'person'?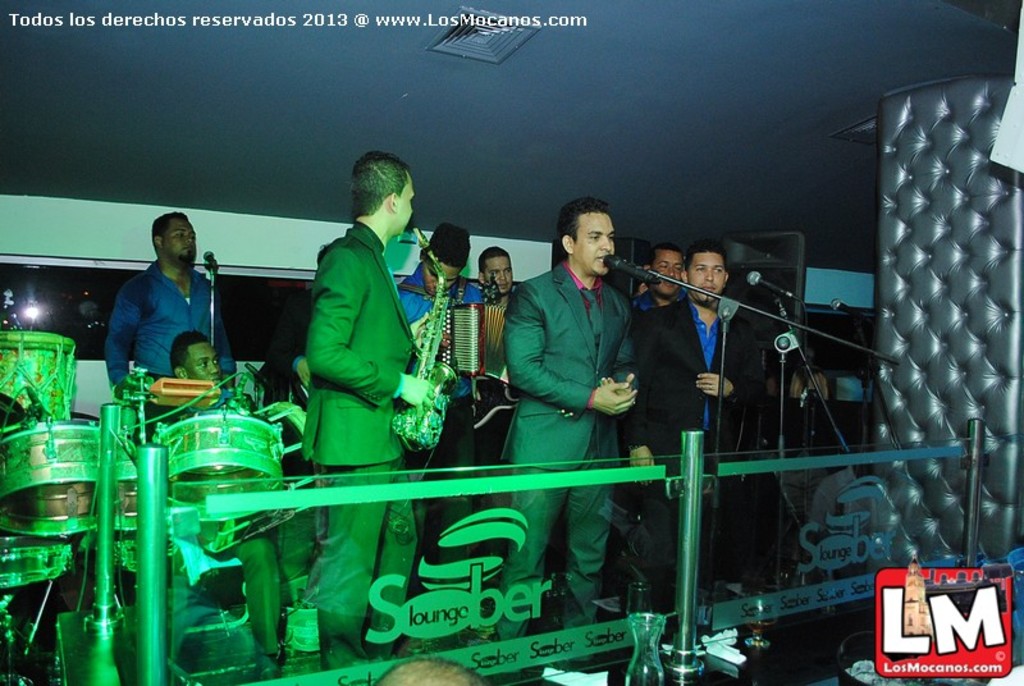
crop(636, 239, 762, 662)
